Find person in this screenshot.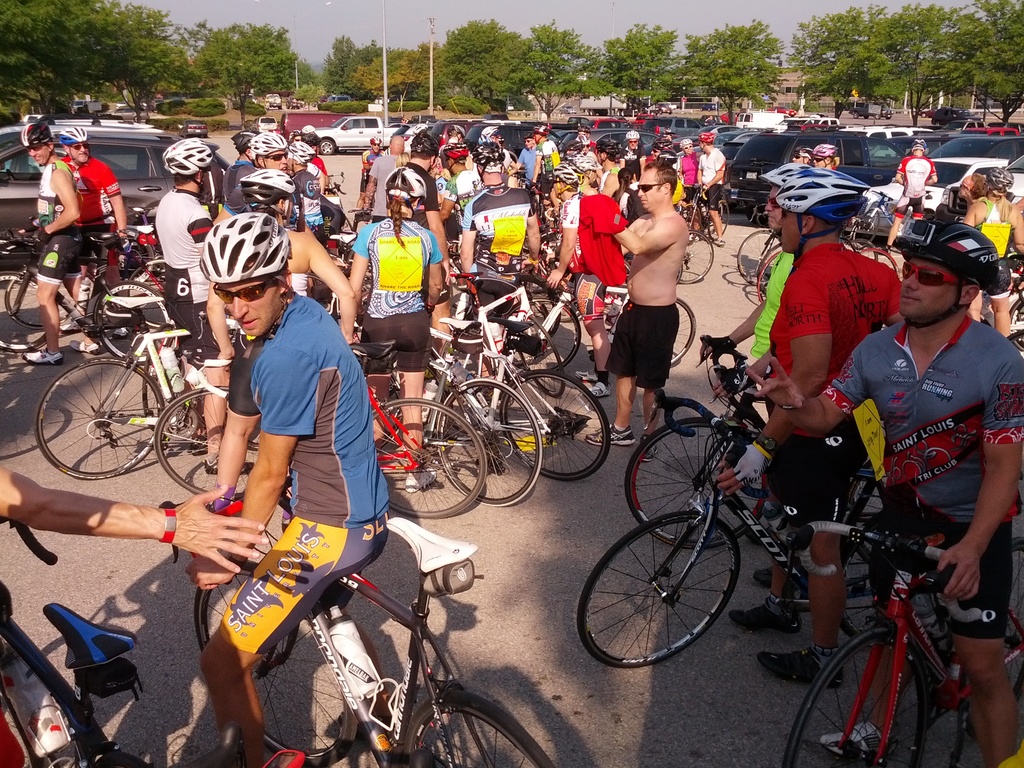
The bounding box for person is region(162, 210, 395, 717).
